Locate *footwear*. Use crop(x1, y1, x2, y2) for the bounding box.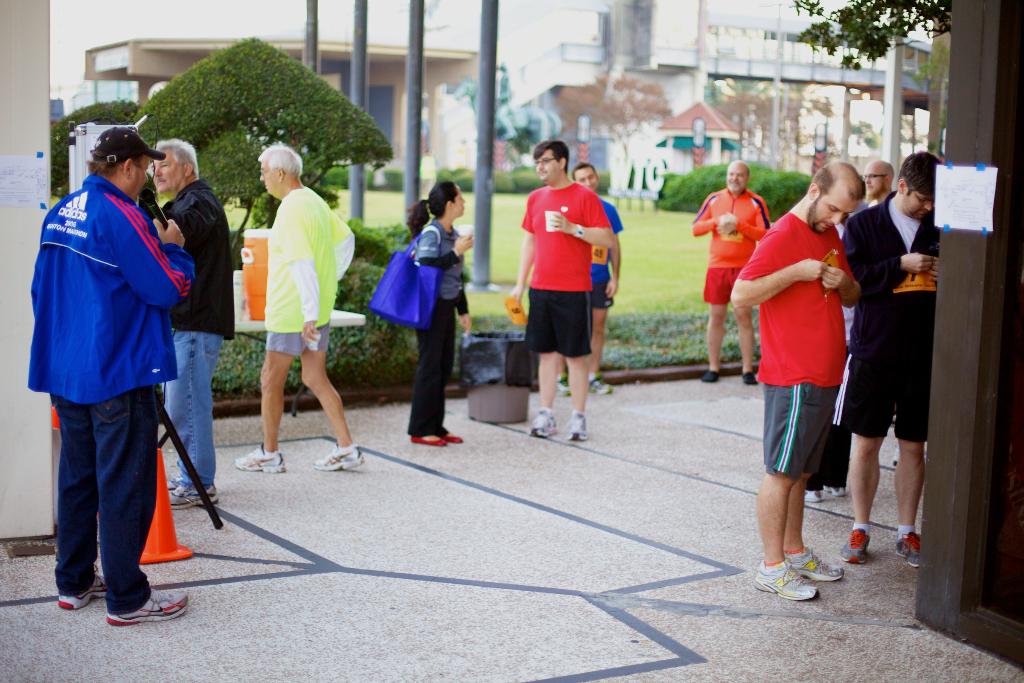
crop(56, 567, 112, 609).
